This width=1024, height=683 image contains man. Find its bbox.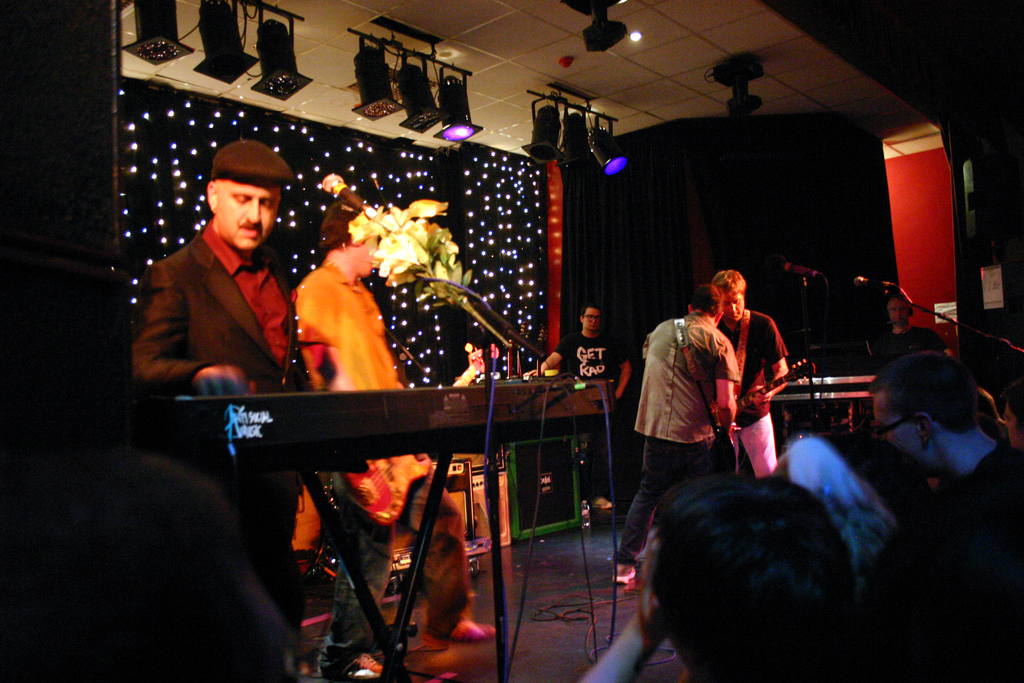
<box>864,350,1023,682</box>.
